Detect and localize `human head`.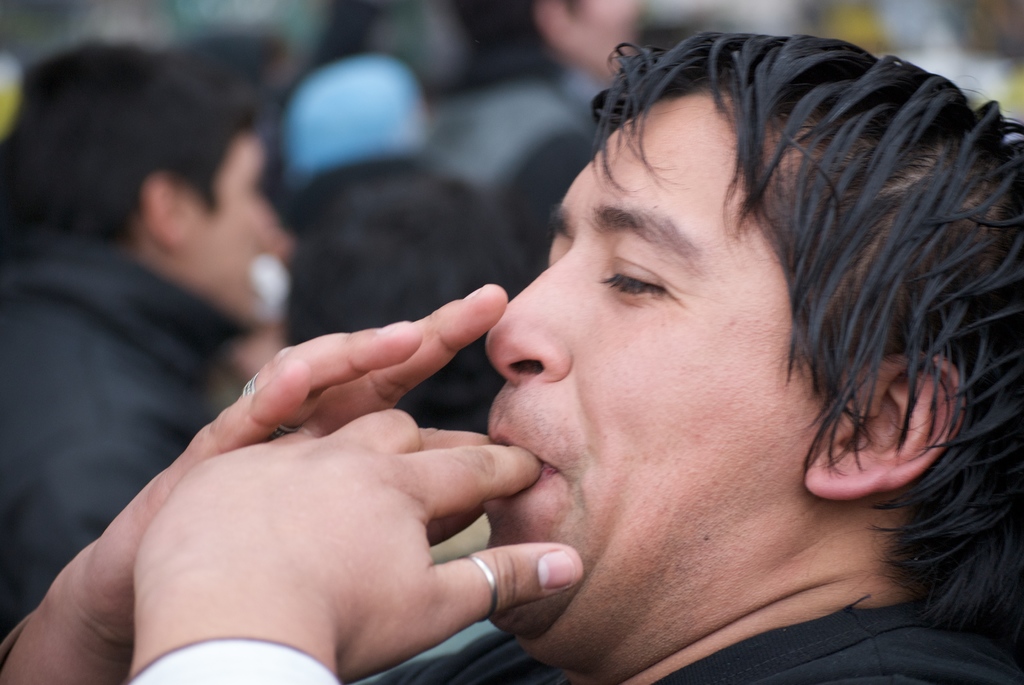
Localized at {"left": 466, "top": 2, "right": 637, "bottom": 94}.
